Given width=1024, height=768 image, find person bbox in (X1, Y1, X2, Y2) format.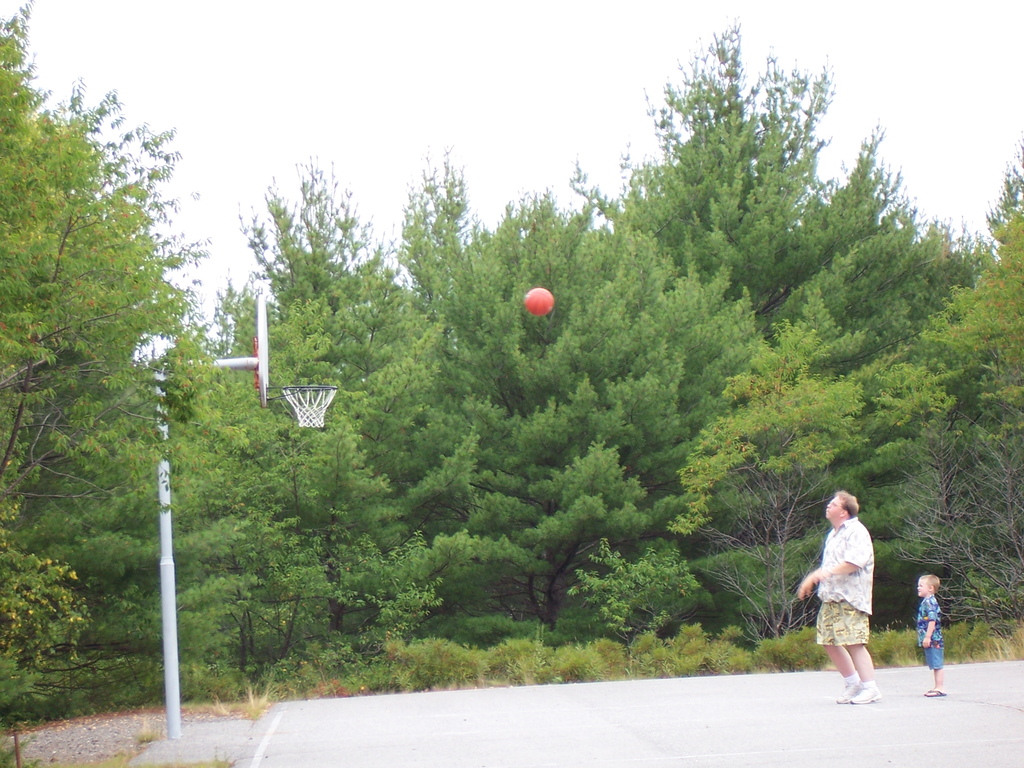
(913, 574, 941, 701).
